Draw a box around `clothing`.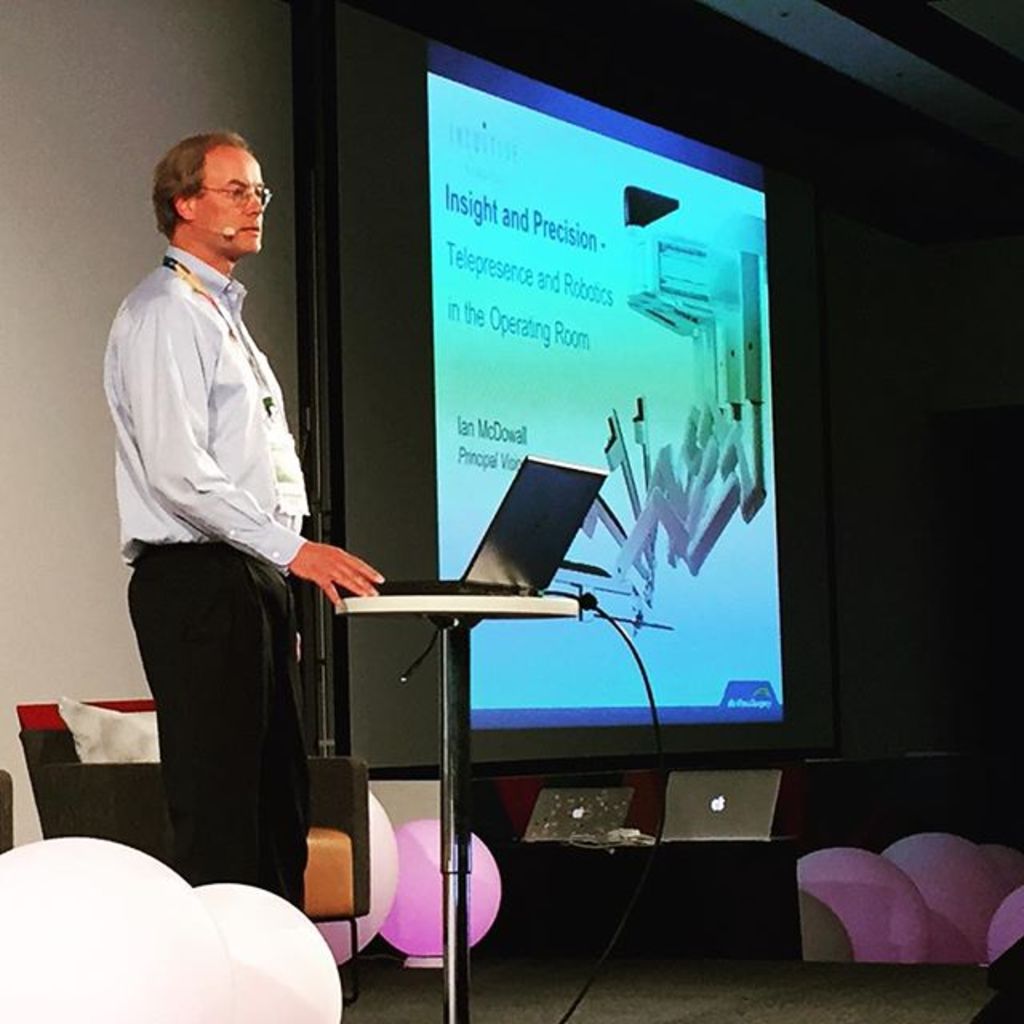
<bbox>93, 182, 325, 803</bbox>.
